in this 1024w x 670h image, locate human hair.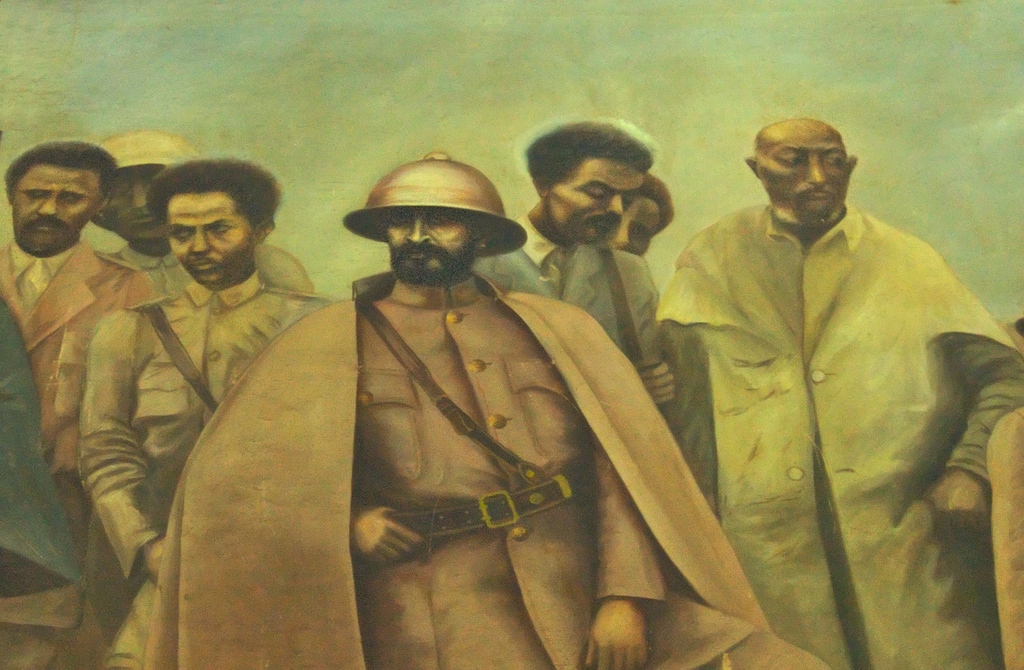
Bounding box: BBox(525, 124, 650, 189).
